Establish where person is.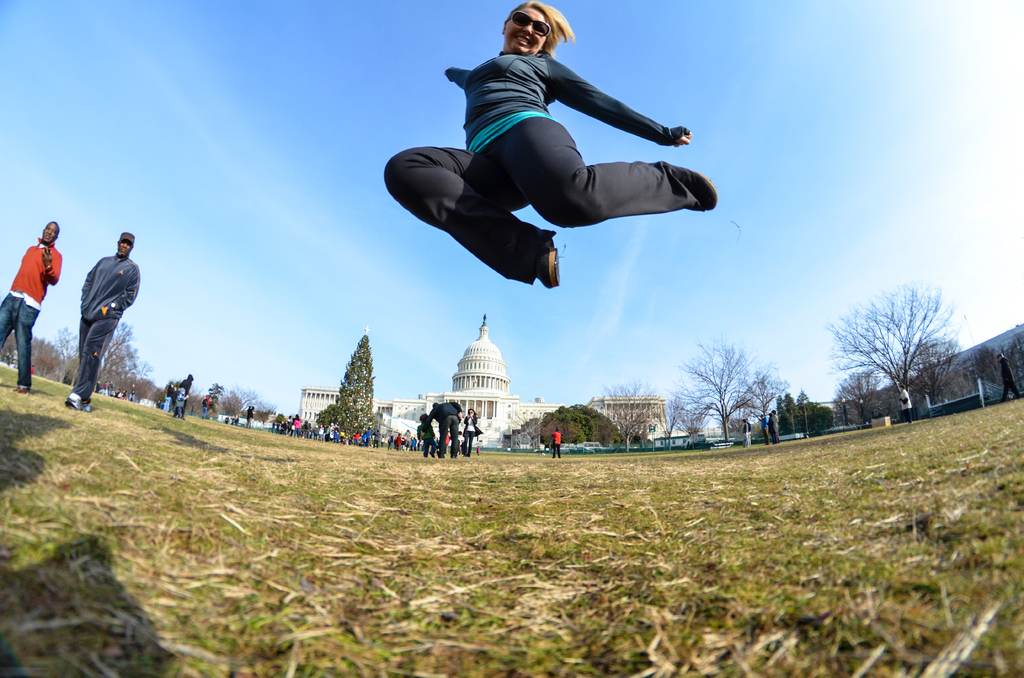
Established at [left=383, top=0, right=719, bottom=289].
